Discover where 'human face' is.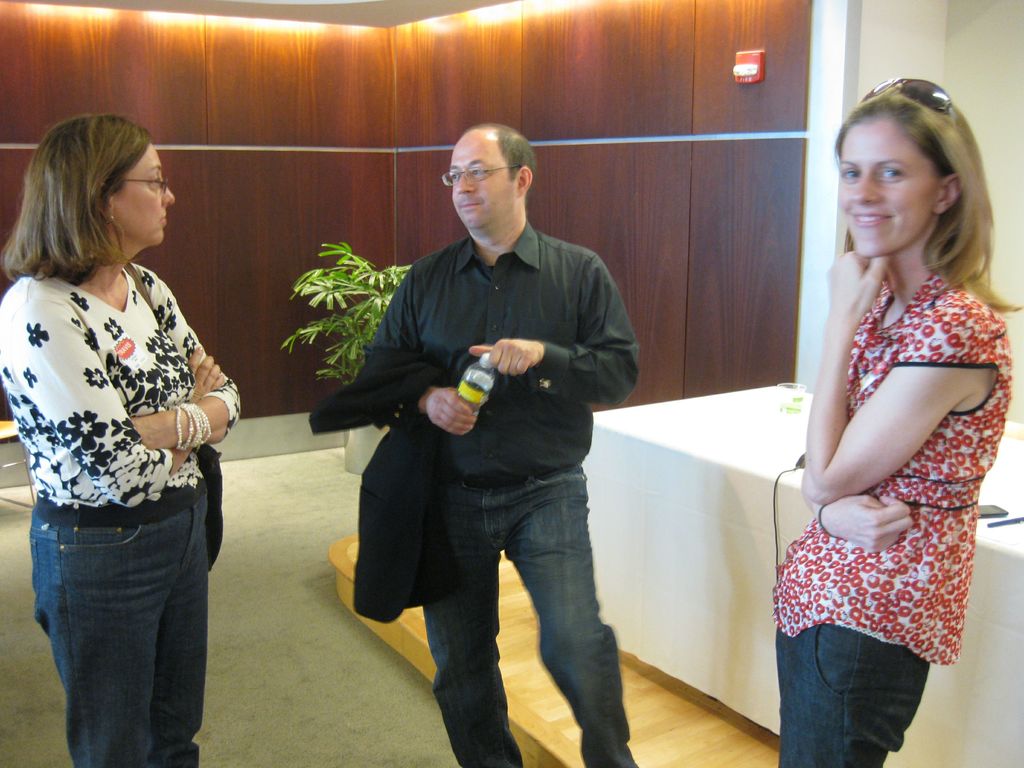
Discovered at box=[111, 142, 175, 244].
